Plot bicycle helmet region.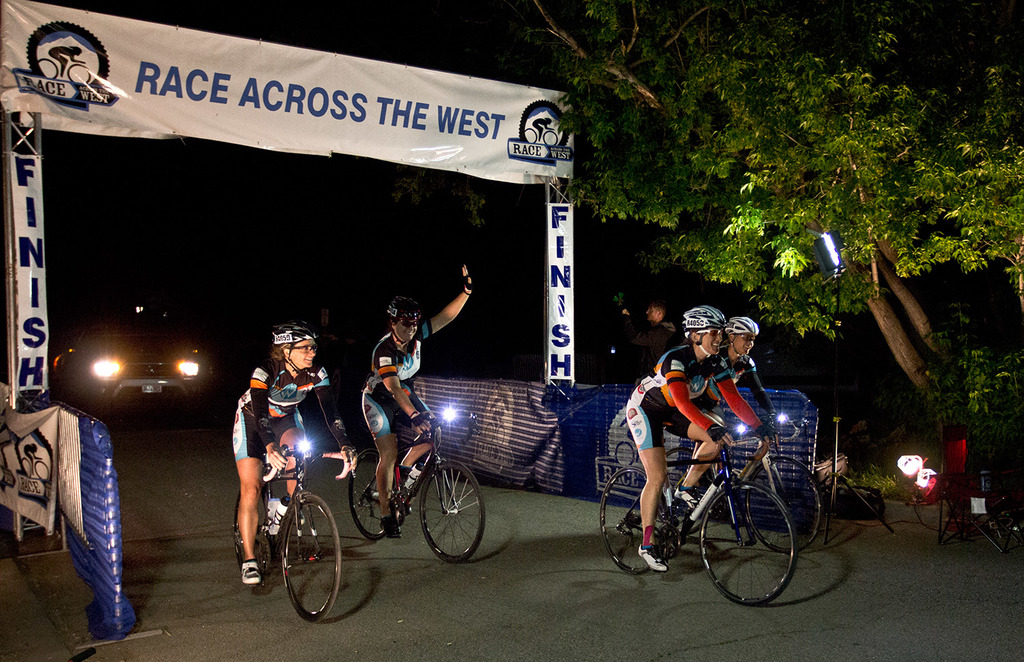
Plotted at bbox(726, 317, 757, 328).
